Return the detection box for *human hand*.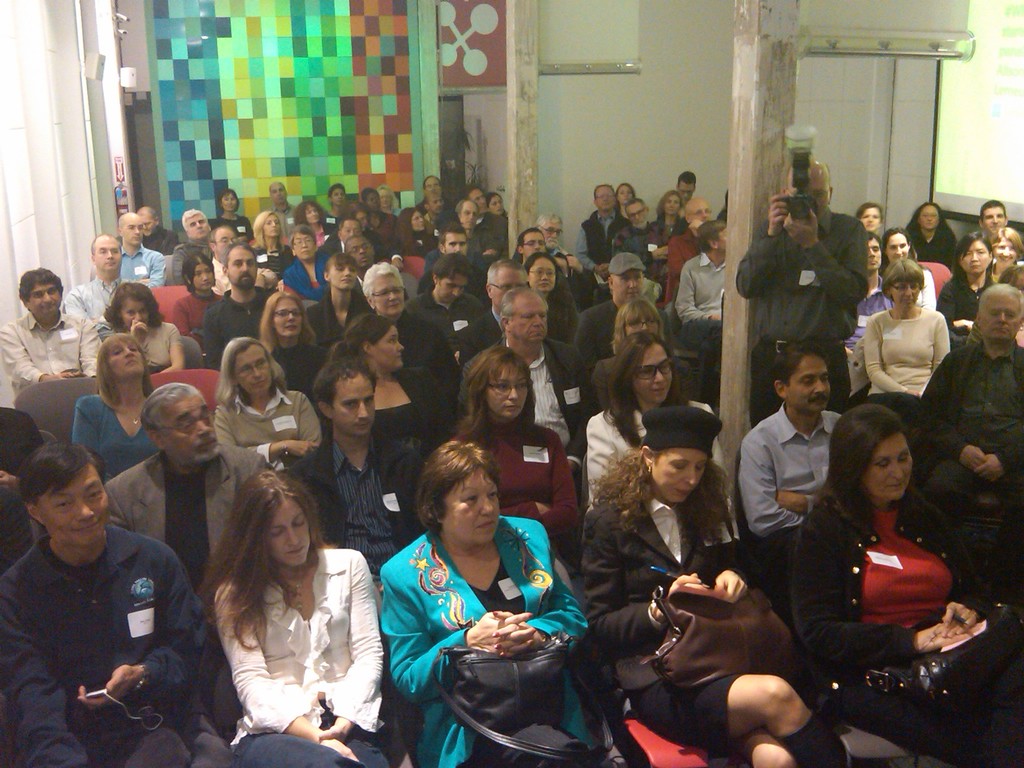
(left=495, top=610, right=540, bottom=659).
